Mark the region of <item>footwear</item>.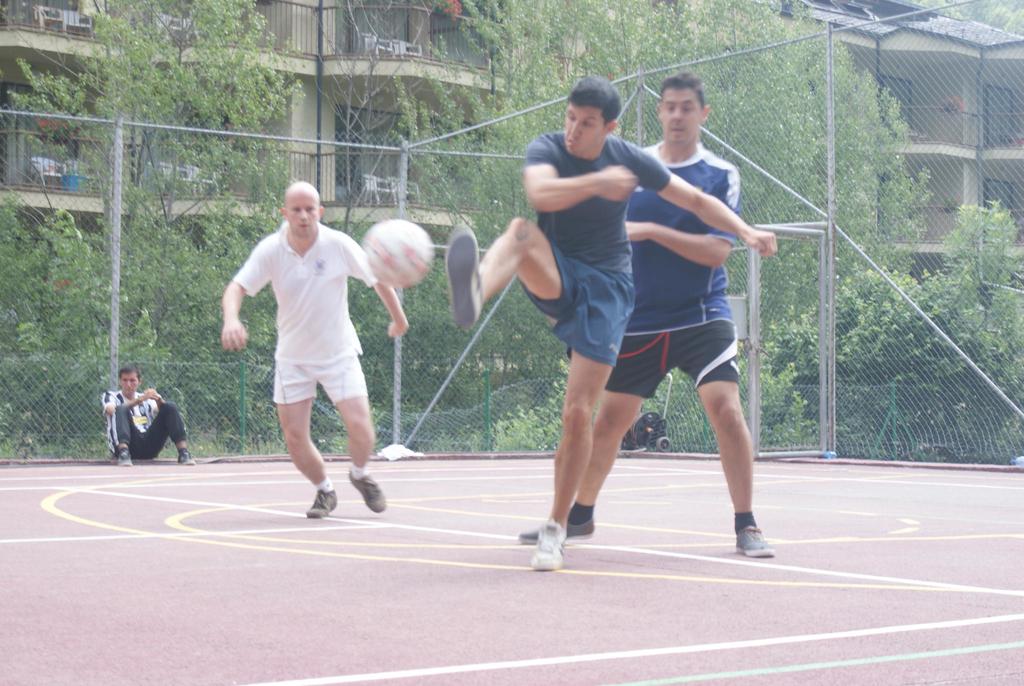
Region: bbox=[178, 452, 196, 467].
